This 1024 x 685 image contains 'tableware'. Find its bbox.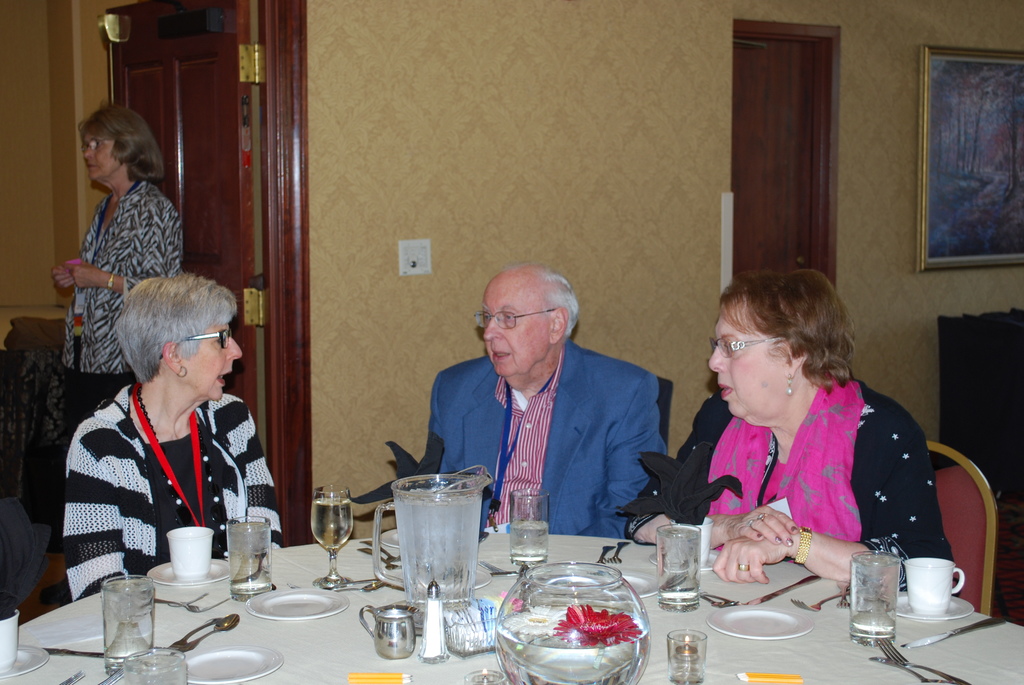
left=669, top=516, right=714, bottom=563.
